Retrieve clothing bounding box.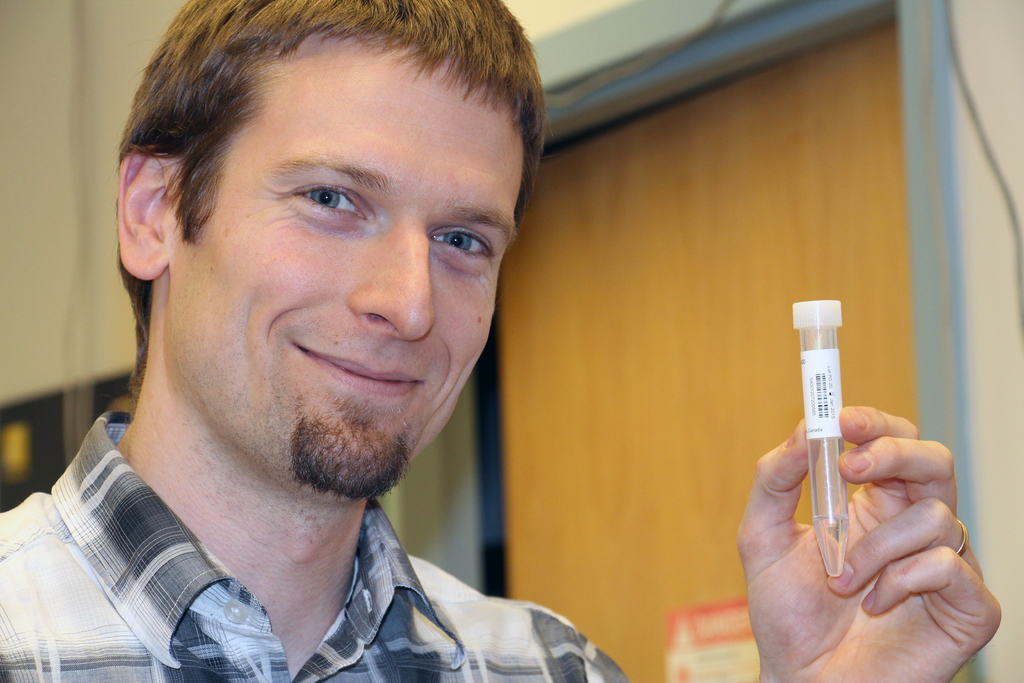
Bounding box: (x1=0, y1=419, x2=638, y2=682).
